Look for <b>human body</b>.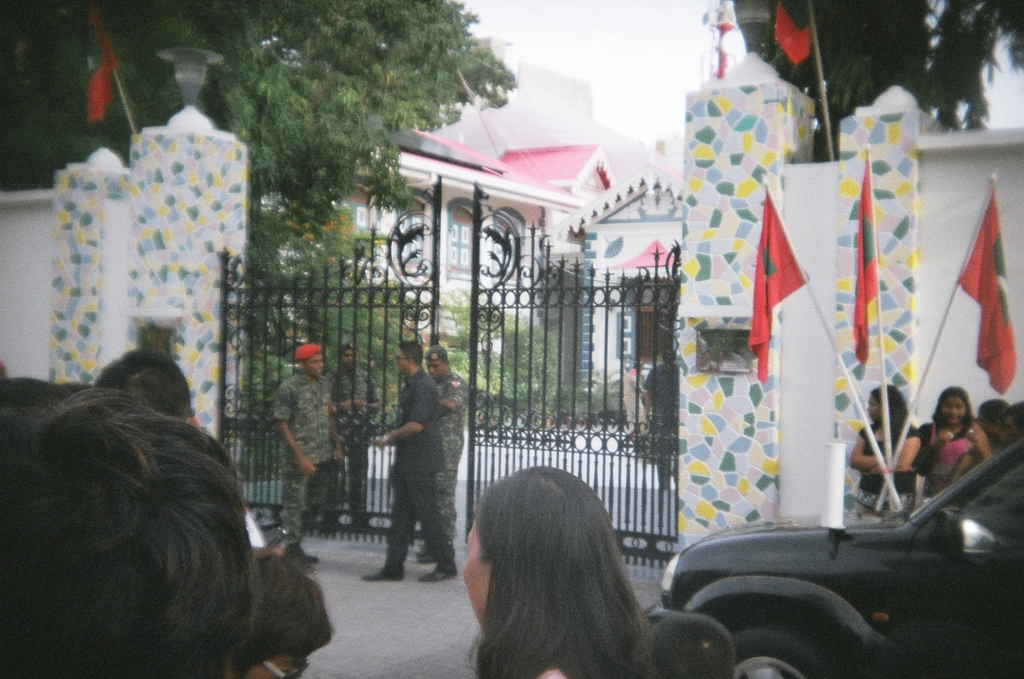
Found: 639/350/685/430.
